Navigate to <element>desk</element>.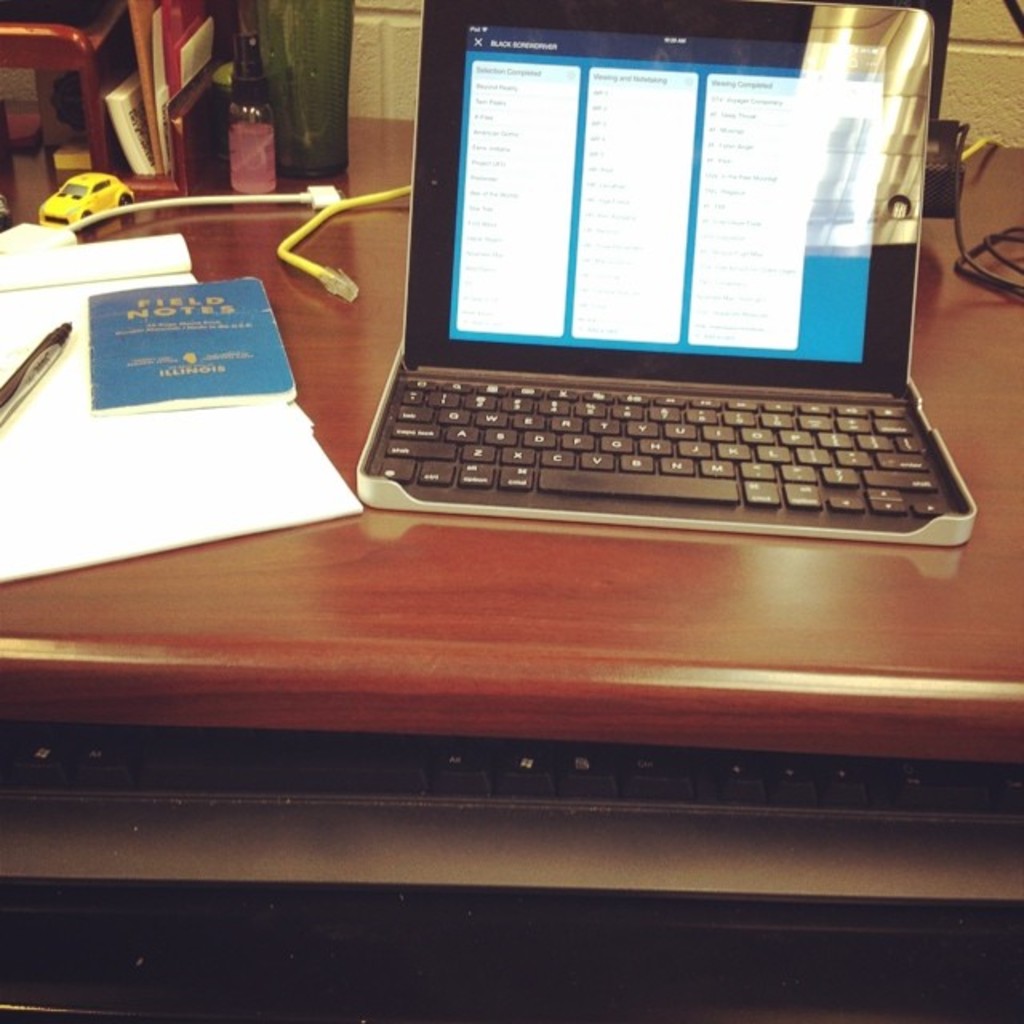
Navigation target: <bbox>0, 115, 1022, 765</bbox>.
